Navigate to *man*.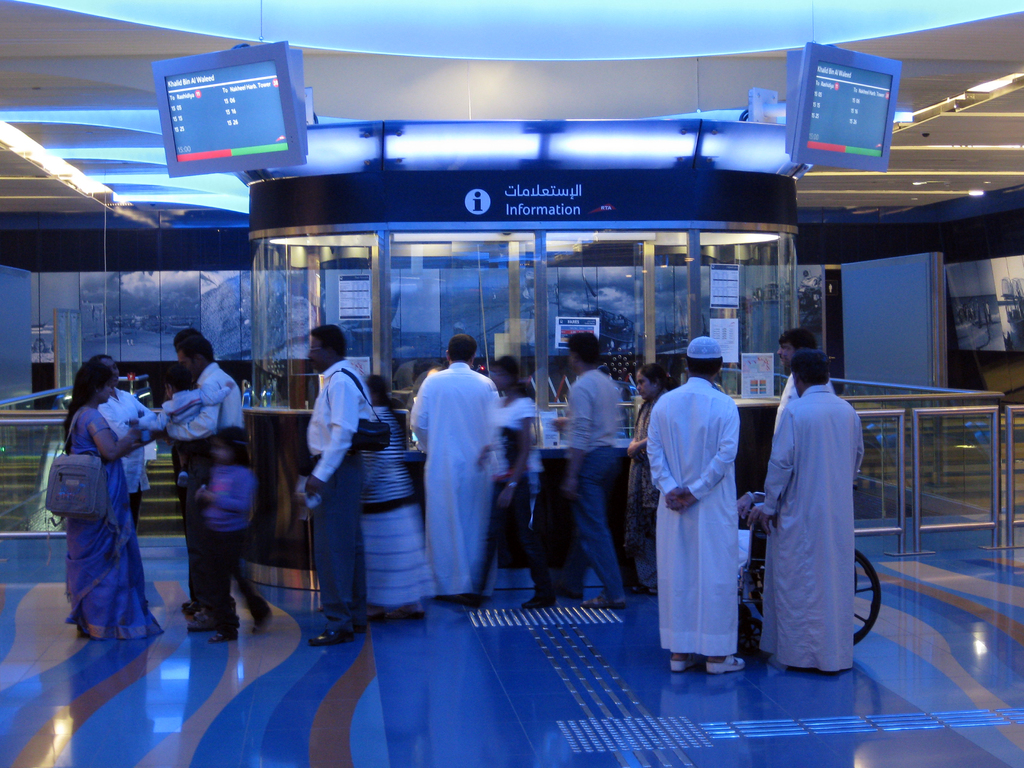
Navigation target: [567, 330, 619, 607].
